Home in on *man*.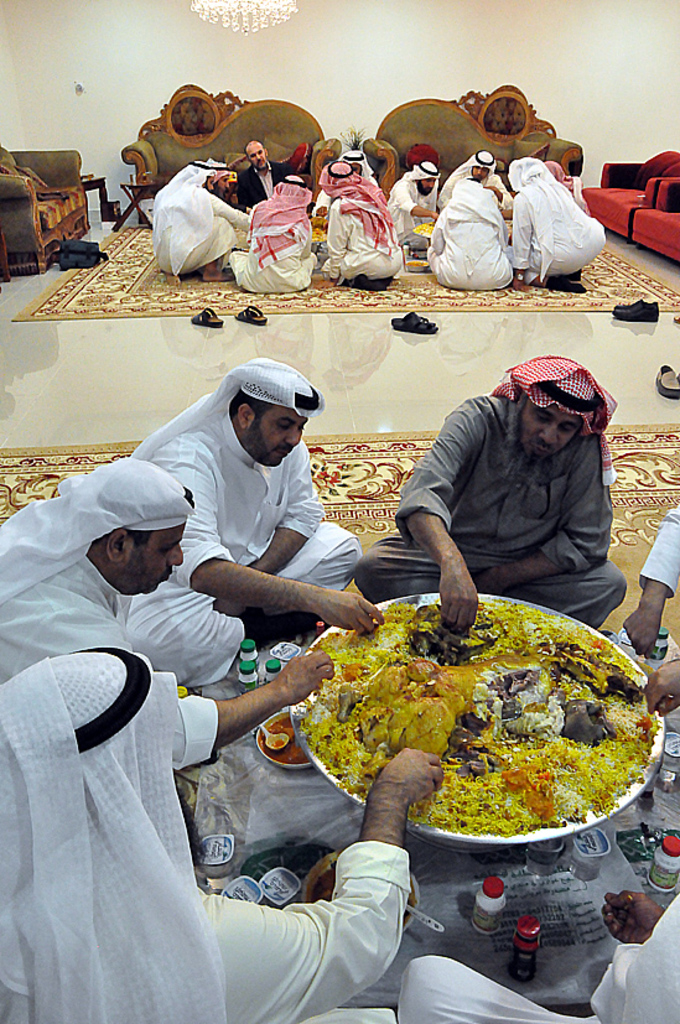
Homed in at x1=107, y1=355, x2=357, y2=697.
